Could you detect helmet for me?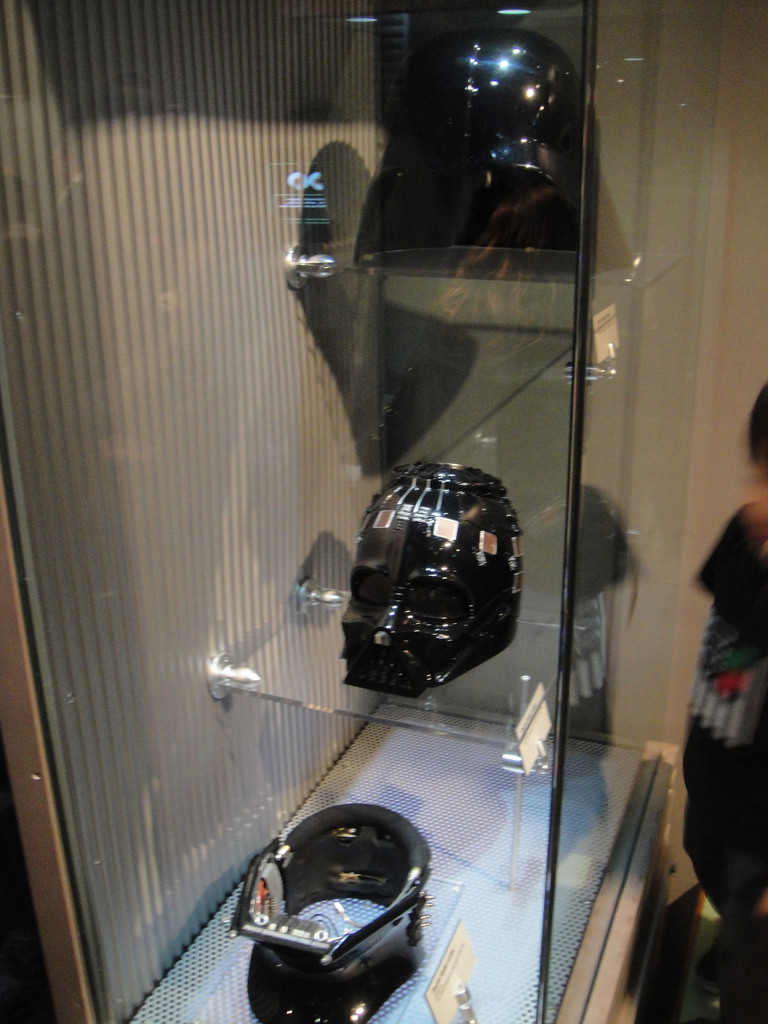
Detection result: [left=317, top=470, right=533, bottom=712].
